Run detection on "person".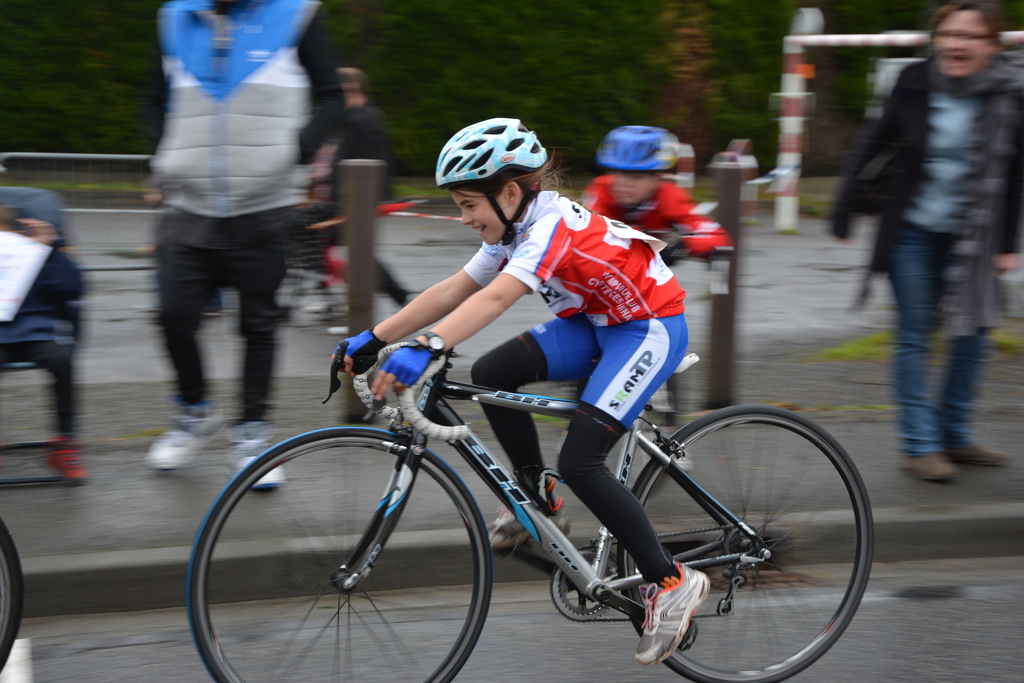
Result: region(328, 110, 717, 667).
